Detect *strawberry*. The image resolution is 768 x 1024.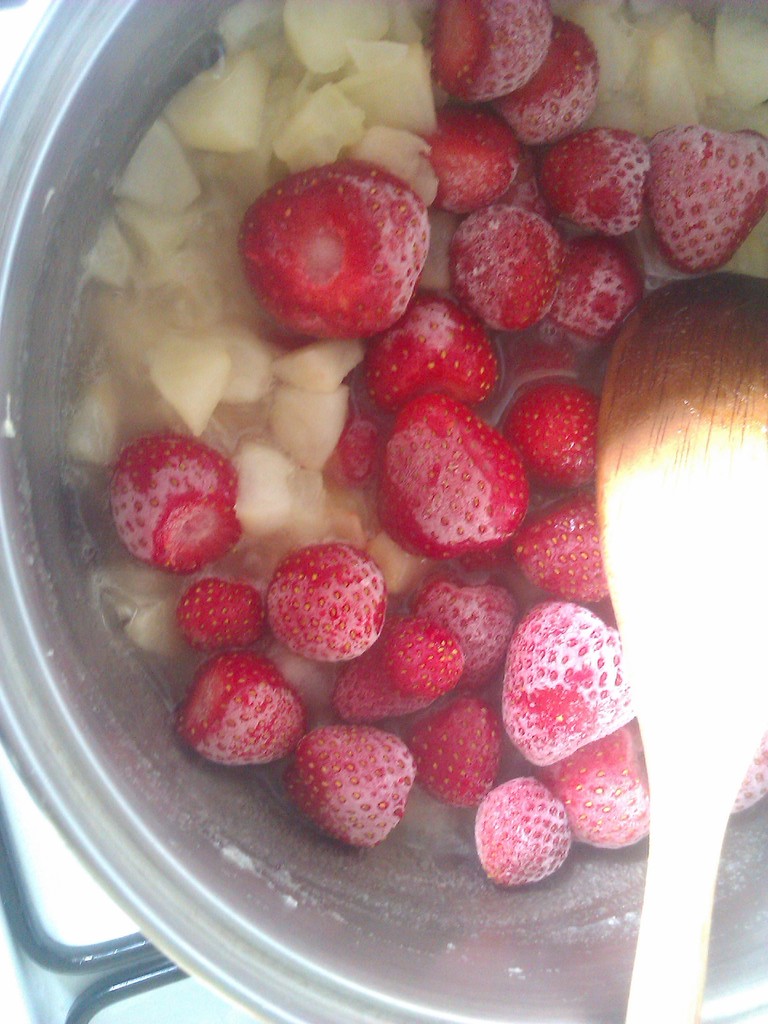
[x1=542, y1=122, x2=649, y2=236].
